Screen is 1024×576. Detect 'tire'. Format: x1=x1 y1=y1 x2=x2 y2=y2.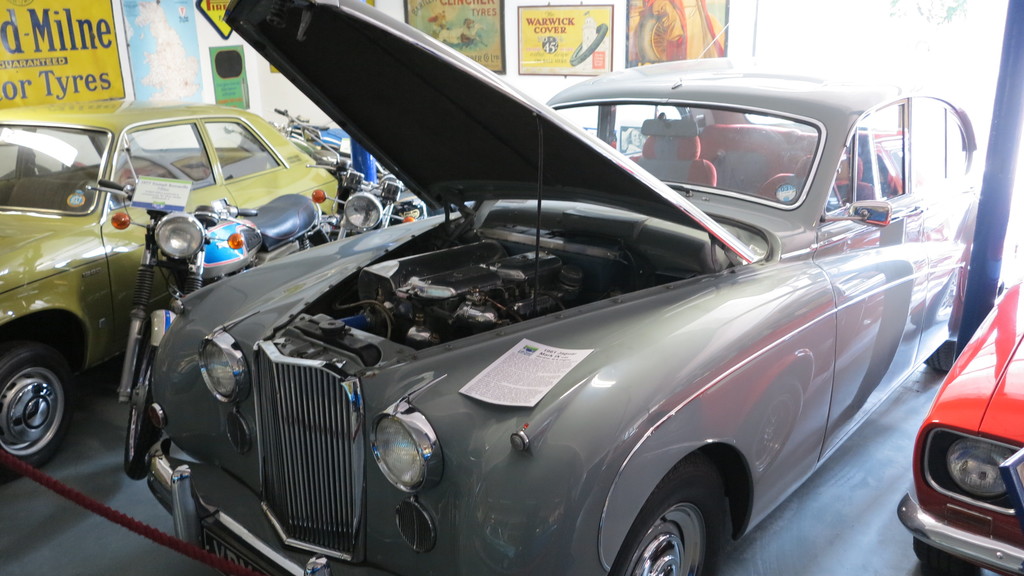
x1=0 y1=335 x2=76 y2=482.
